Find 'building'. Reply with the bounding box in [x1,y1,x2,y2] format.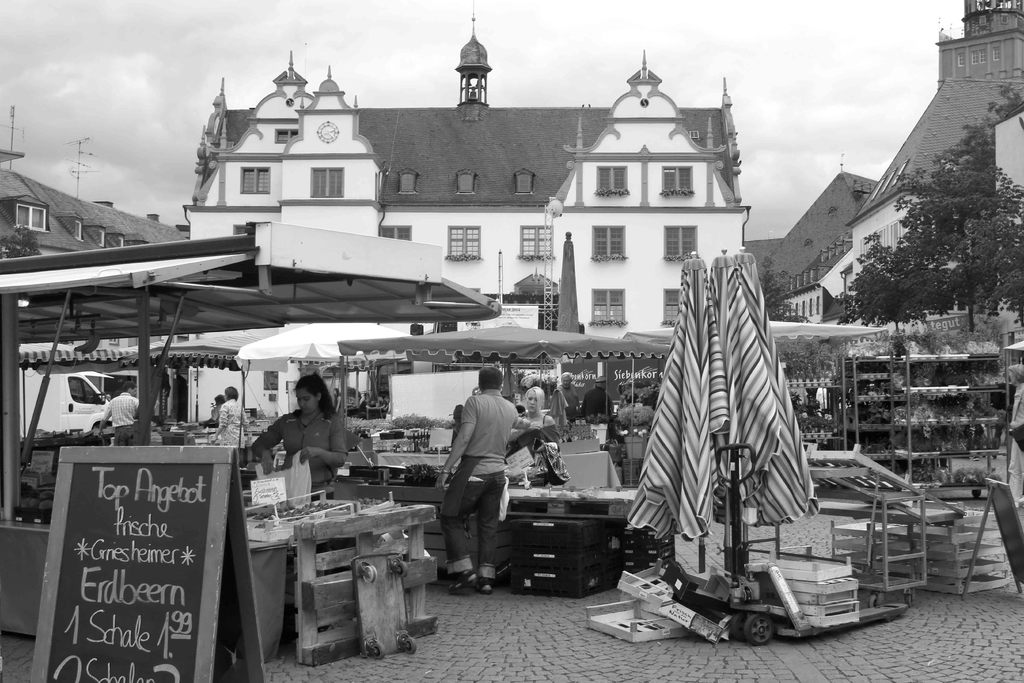
[0,147,188,261].
